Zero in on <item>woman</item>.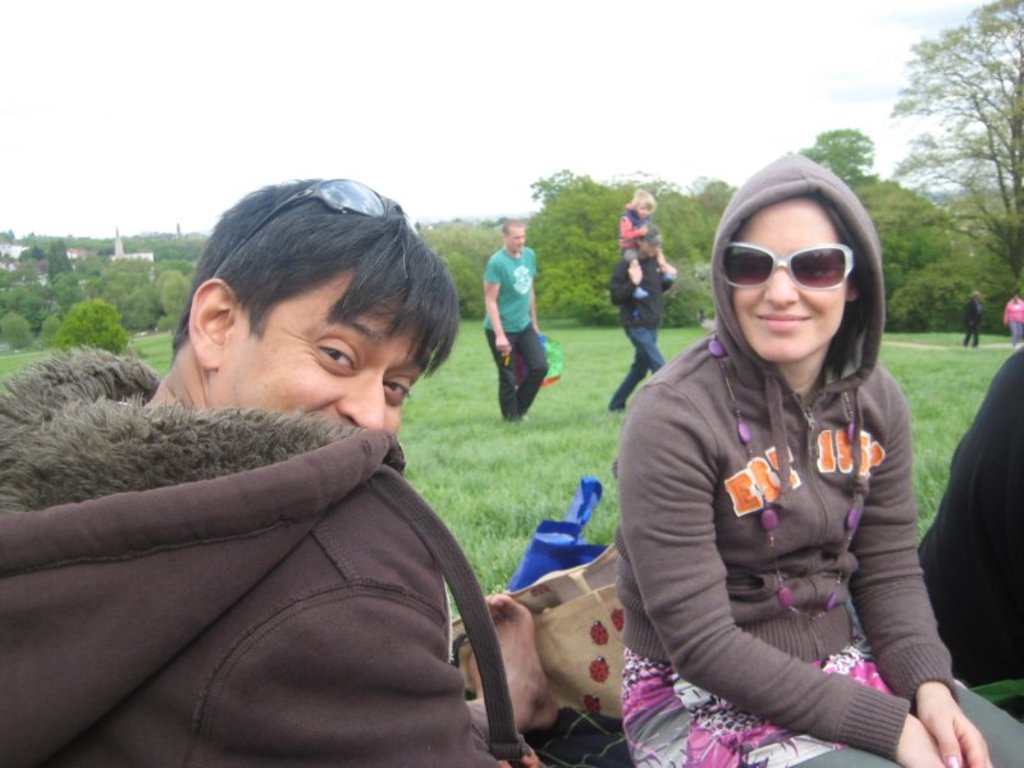
Zeroed in: {"left": 1001, "top": 291, "right": 1023, "bottom": 349}.
